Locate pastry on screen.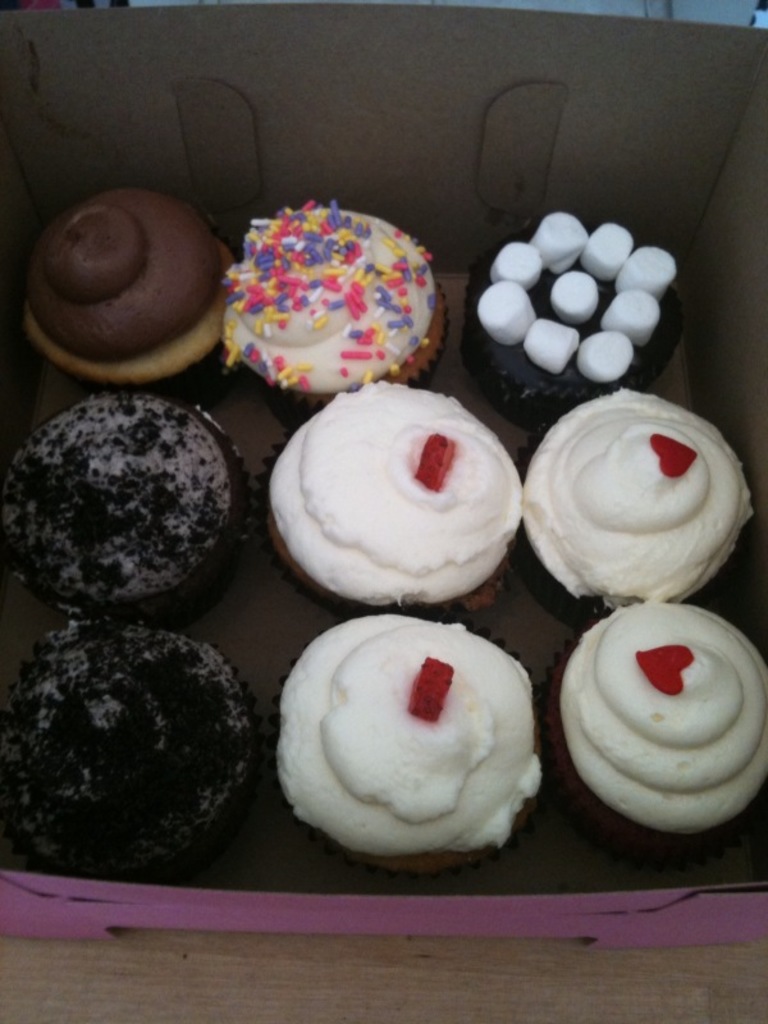
On screen at 457:212:681:399.
